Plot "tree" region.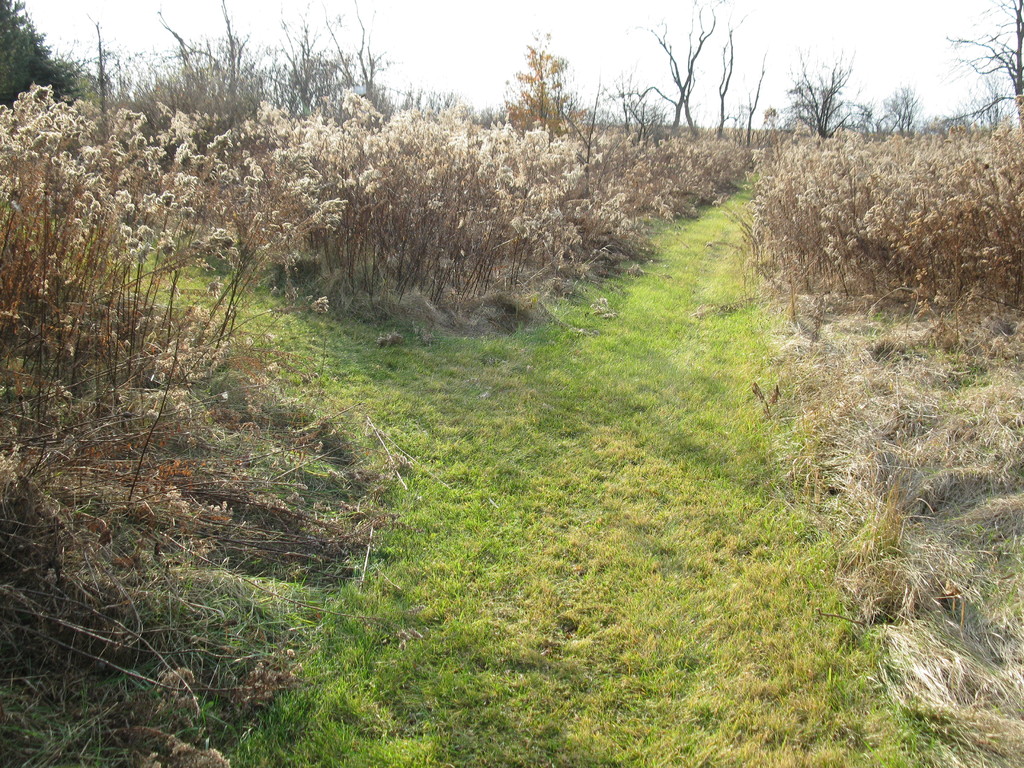
Plotted at left=784, top=45, right=857, bottom=140.
